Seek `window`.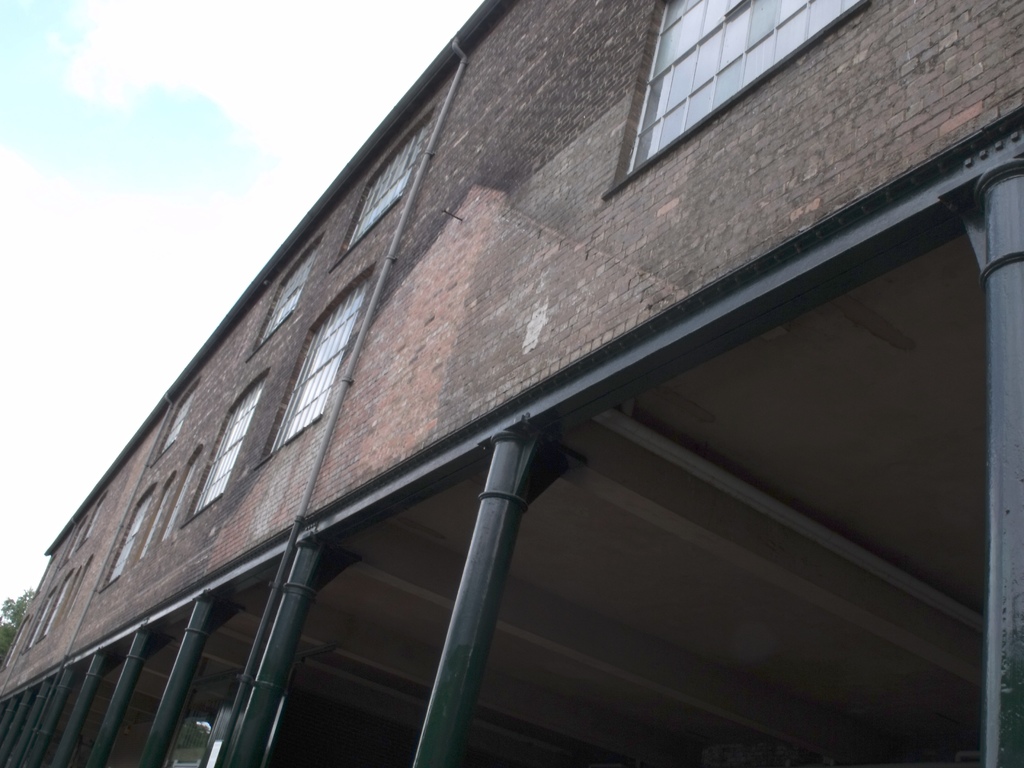
left=142, top=472, right=174, bottom=550.
